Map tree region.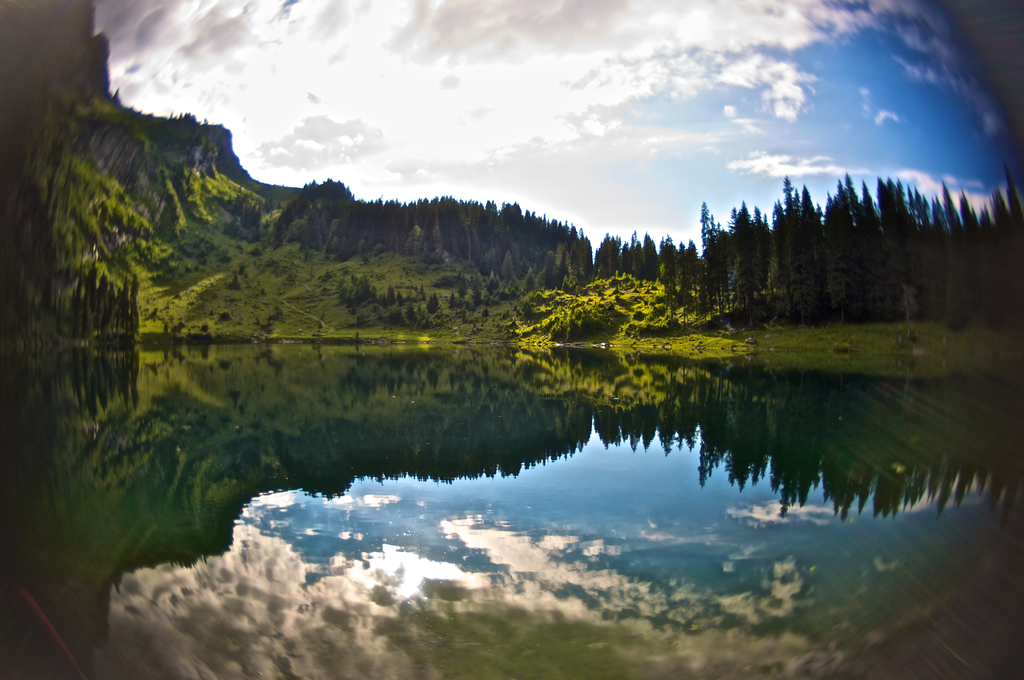
Mapped to 548 216 570 268.
